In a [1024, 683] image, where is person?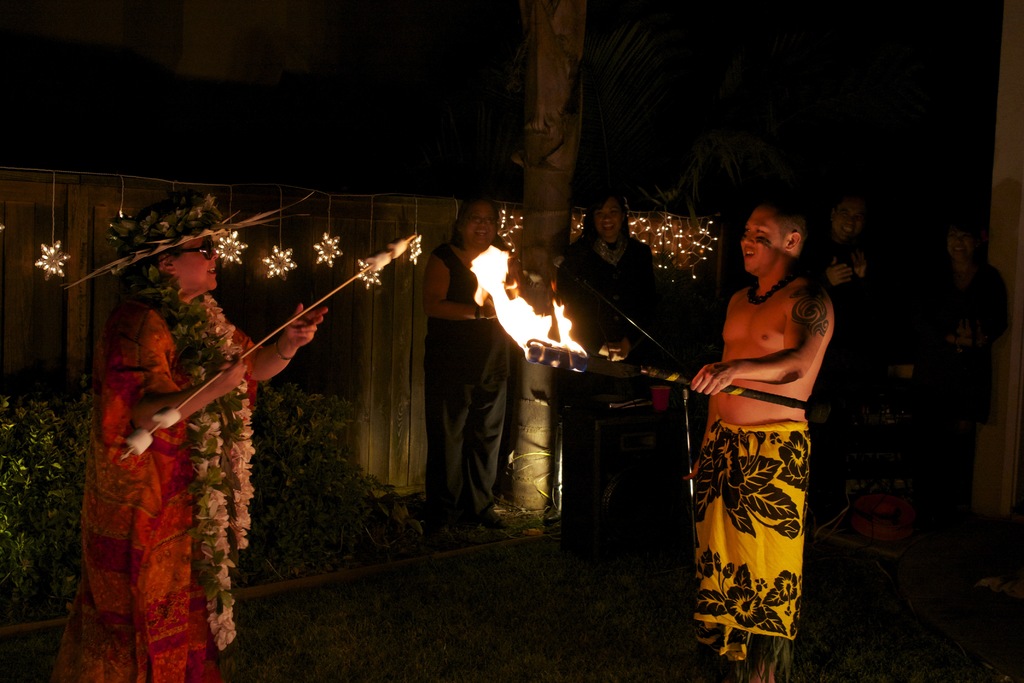
BBox(682, 205, 831, 682).
